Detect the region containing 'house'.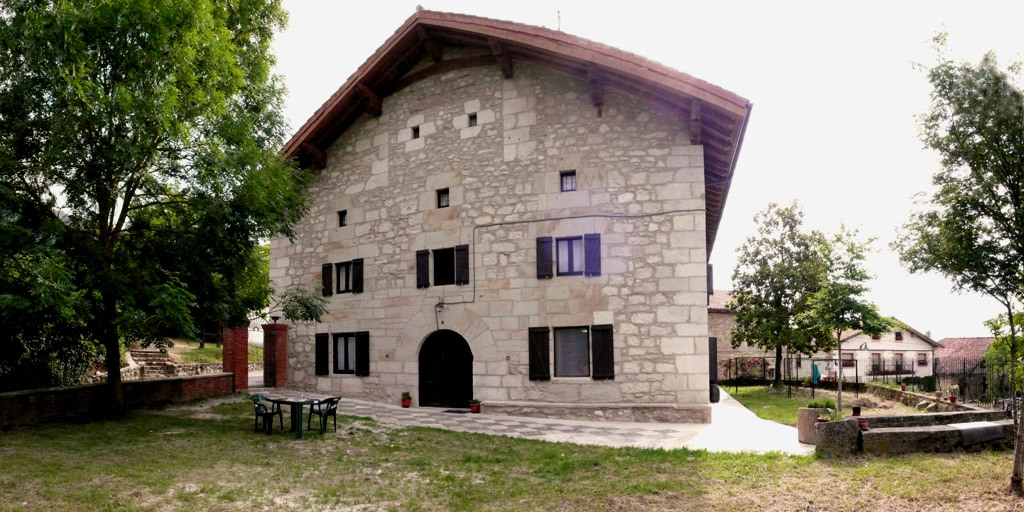
BBox(216, 10, 755, 424).
